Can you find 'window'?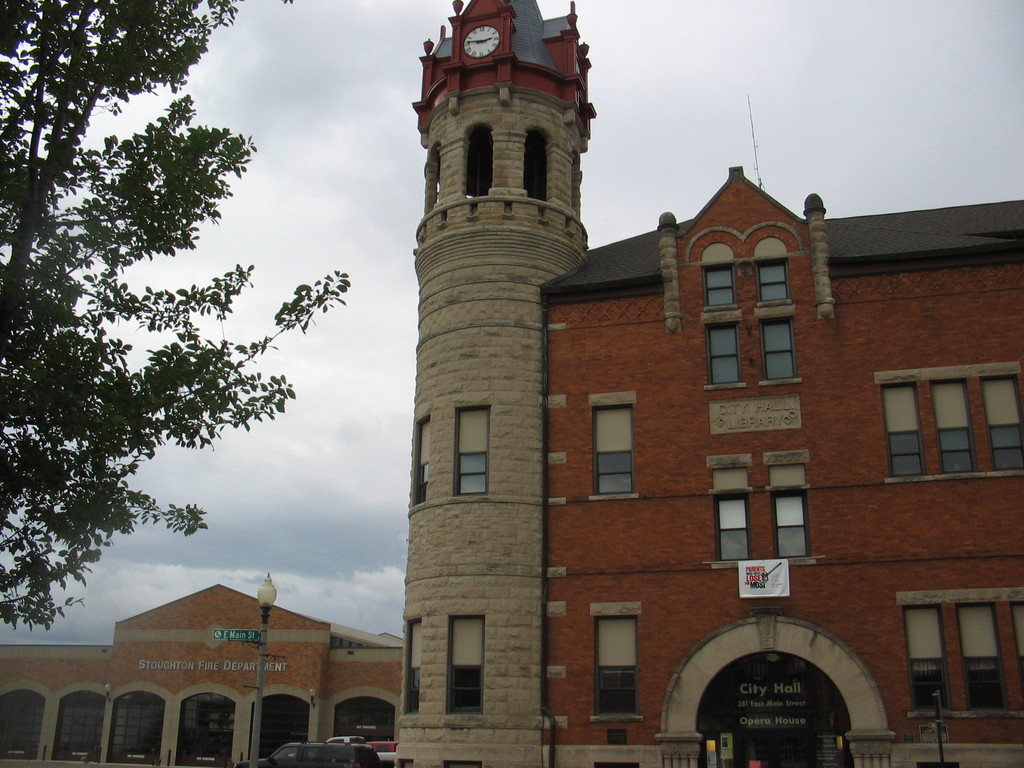
Yes, bounding box: [394,757,415,767].
